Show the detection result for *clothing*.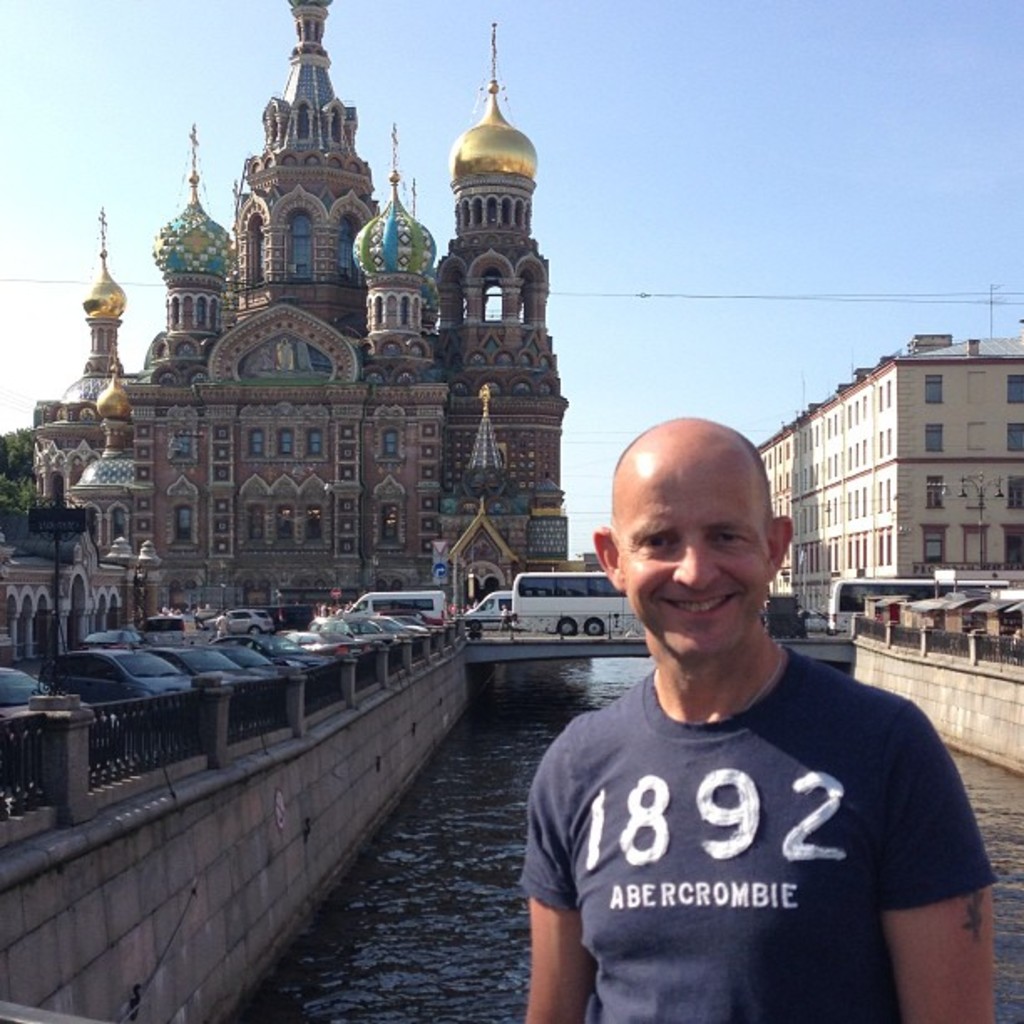
x1=520, y1=641, x2=987, y2=1022.
